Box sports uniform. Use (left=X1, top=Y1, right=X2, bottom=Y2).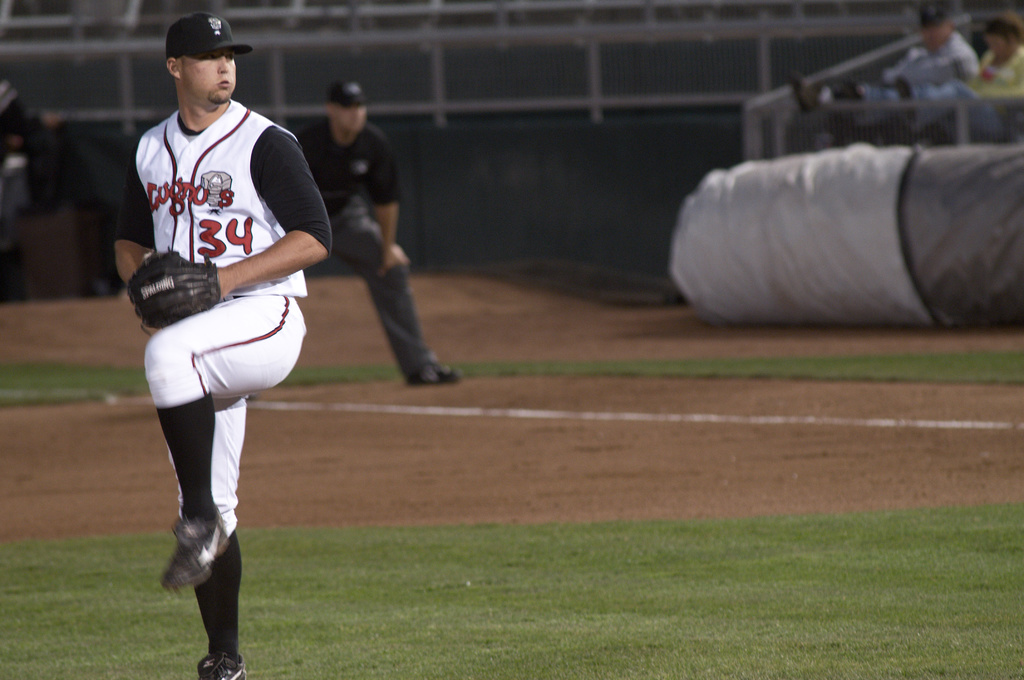
(left=114, top=92, right=340, bottom=649).
